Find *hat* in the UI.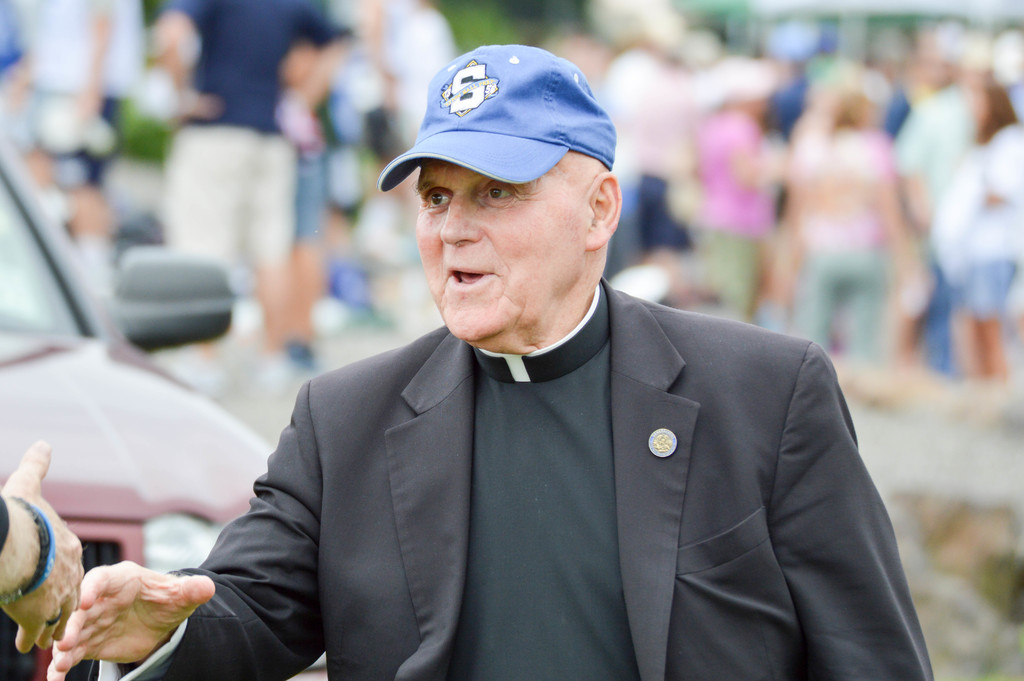
UI element at [378,45,612,193].
